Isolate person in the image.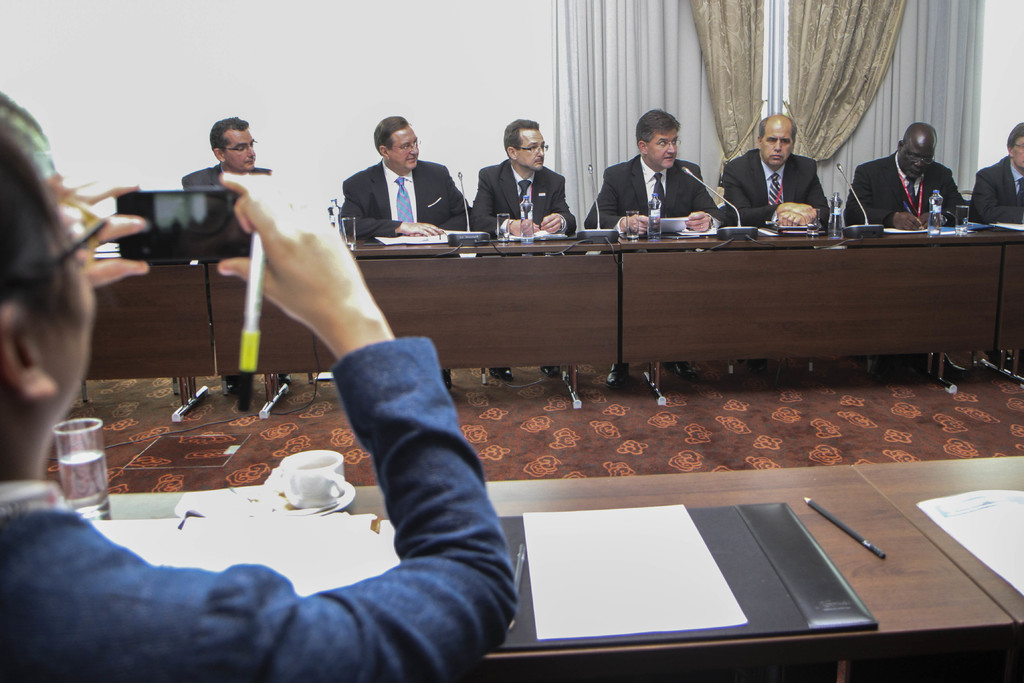
Isolated region: {"left": 582, "top": 113, "right": 717, "bottom": 233}.
